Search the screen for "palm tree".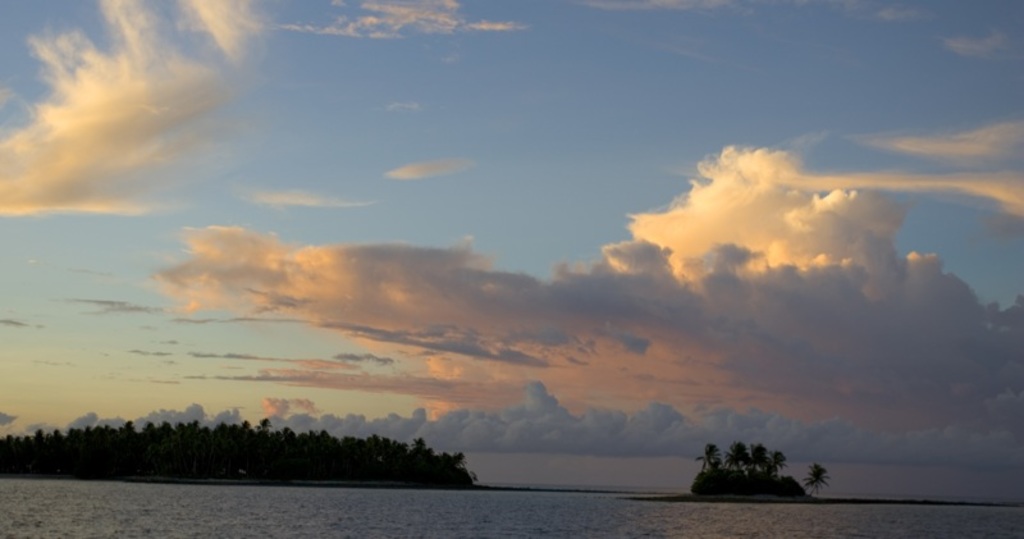
Found at (726, 443, 753, 504).
